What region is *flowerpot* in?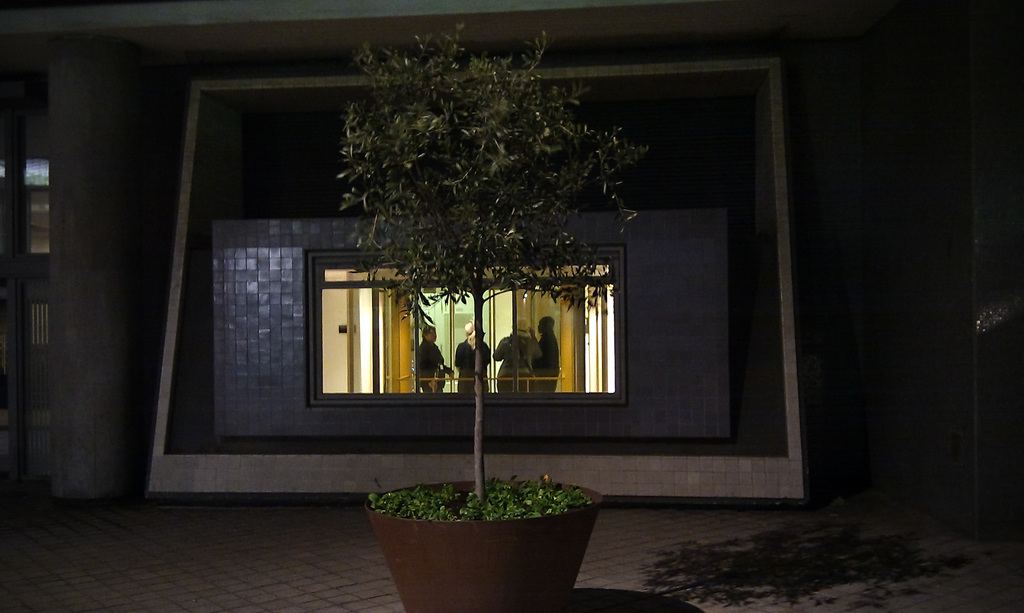
BBox(368, 472, 596, 591).
